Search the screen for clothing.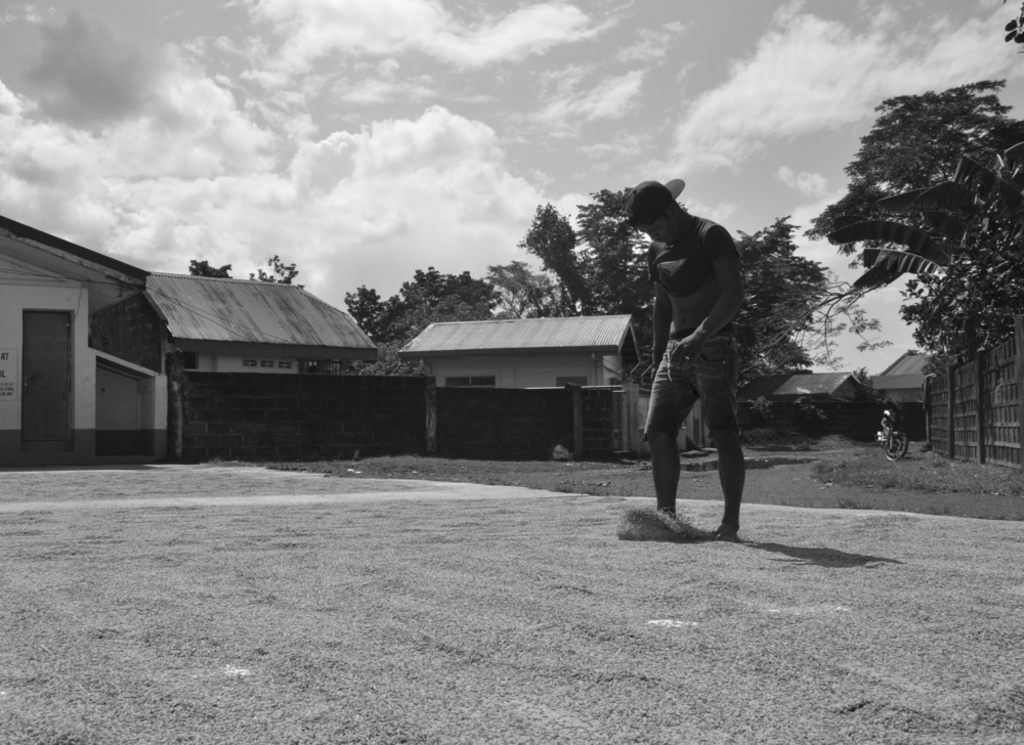
Found at select_region(644, 210, 743, 304).
